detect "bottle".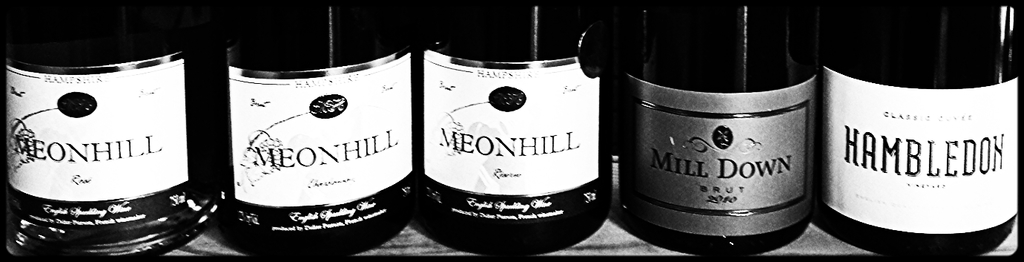
Detected at {"left": 822, "top": 0, "right": 1023, "bottom": 261}.
